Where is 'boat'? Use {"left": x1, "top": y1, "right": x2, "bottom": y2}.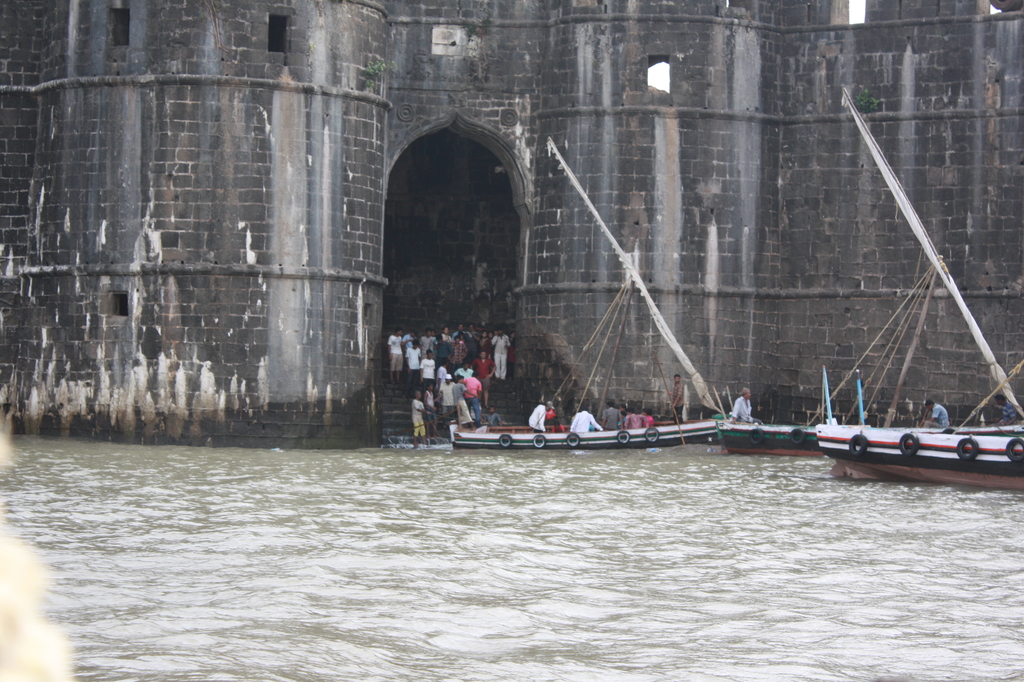
{"left": 716, "top": 256, "right": 945, "bottom": 459}.
